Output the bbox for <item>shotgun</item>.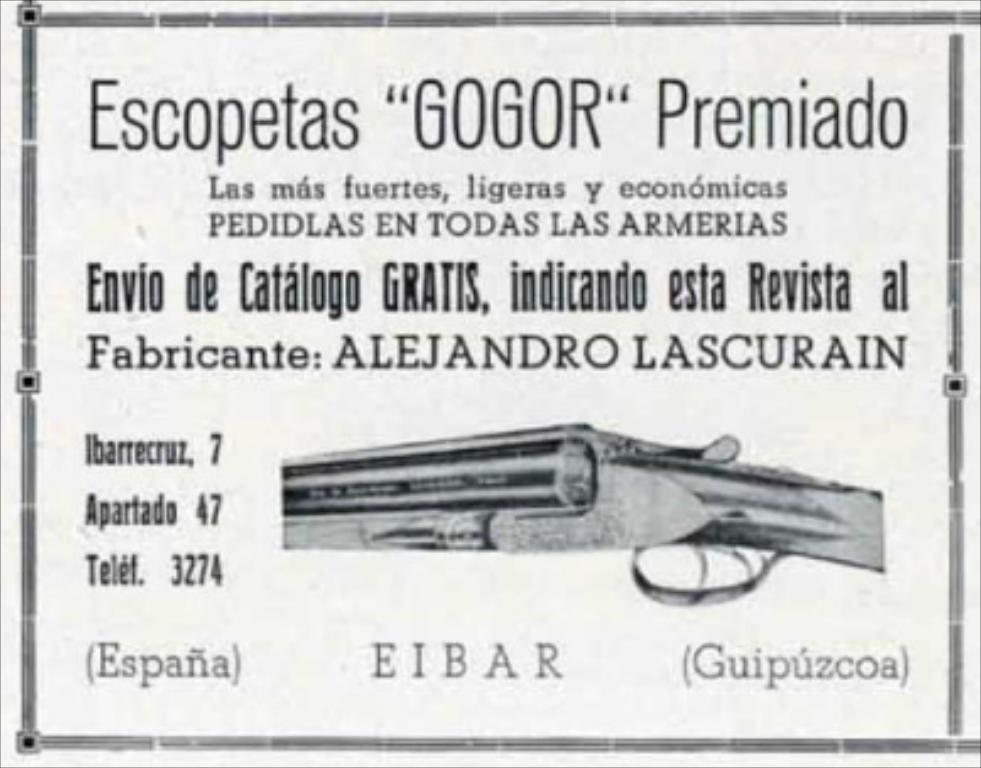
[left=282, top=422, right=888, bottom=604].
